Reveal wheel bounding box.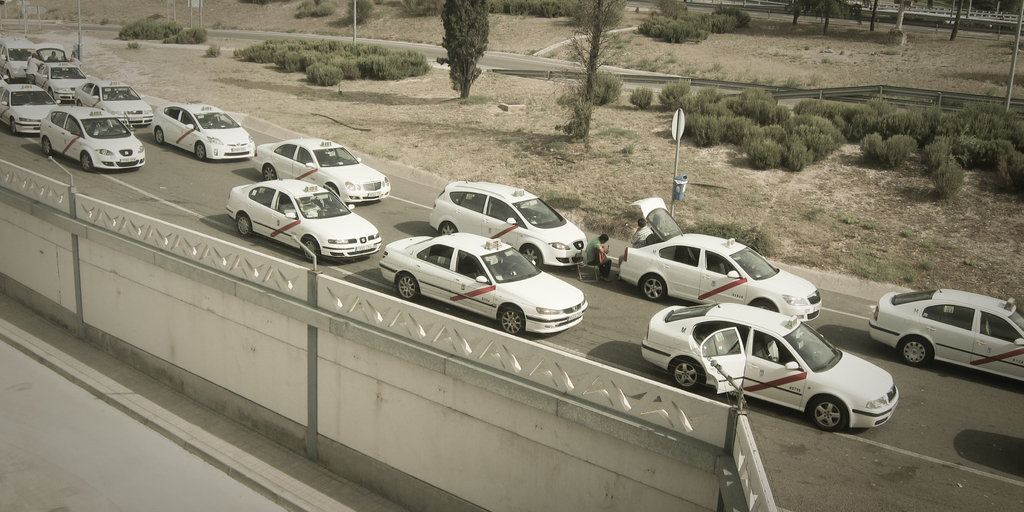
Revealed: 236 214 254 236.
